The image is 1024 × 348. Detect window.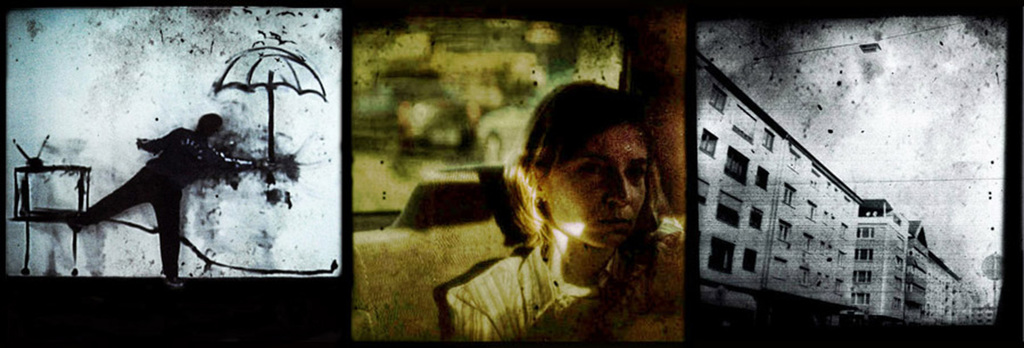
Detection: bbox=(694, 176, 710, 205).
